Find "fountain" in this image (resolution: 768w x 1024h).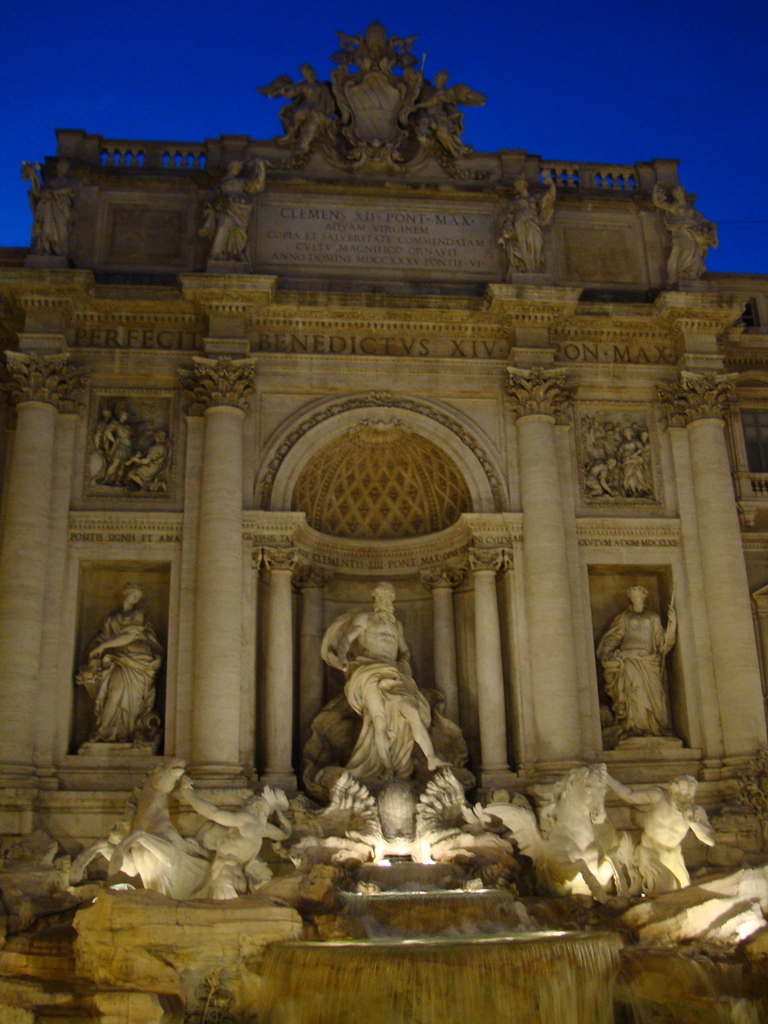
region(1, 572, 767, 1023).
